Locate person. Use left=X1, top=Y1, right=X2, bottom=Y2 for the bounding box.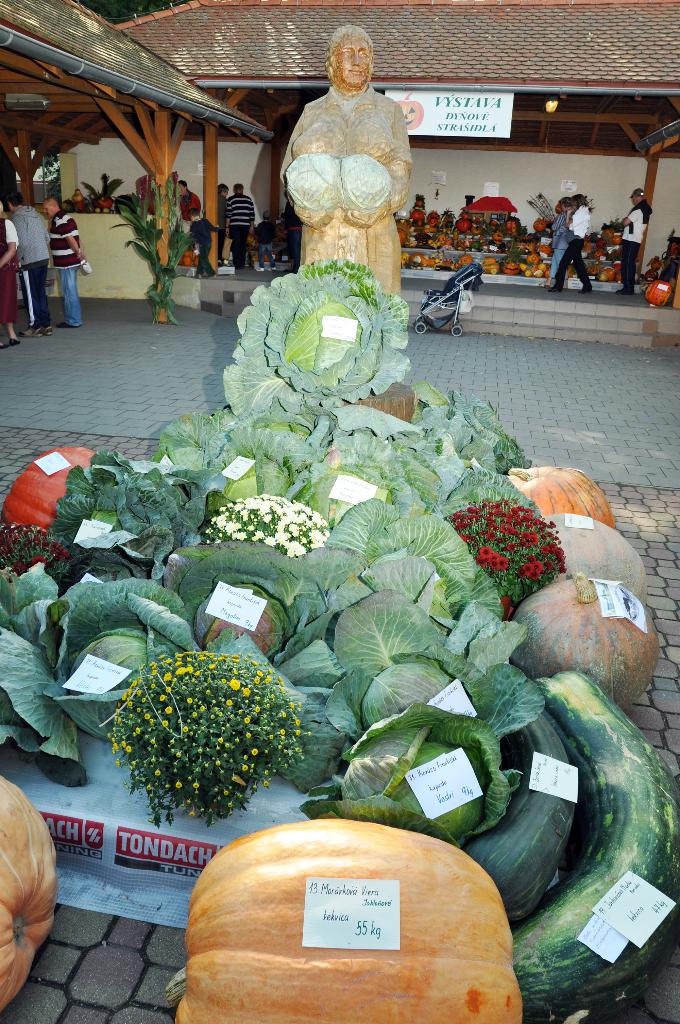
left=547, top=190, right=597, bottom=295.
